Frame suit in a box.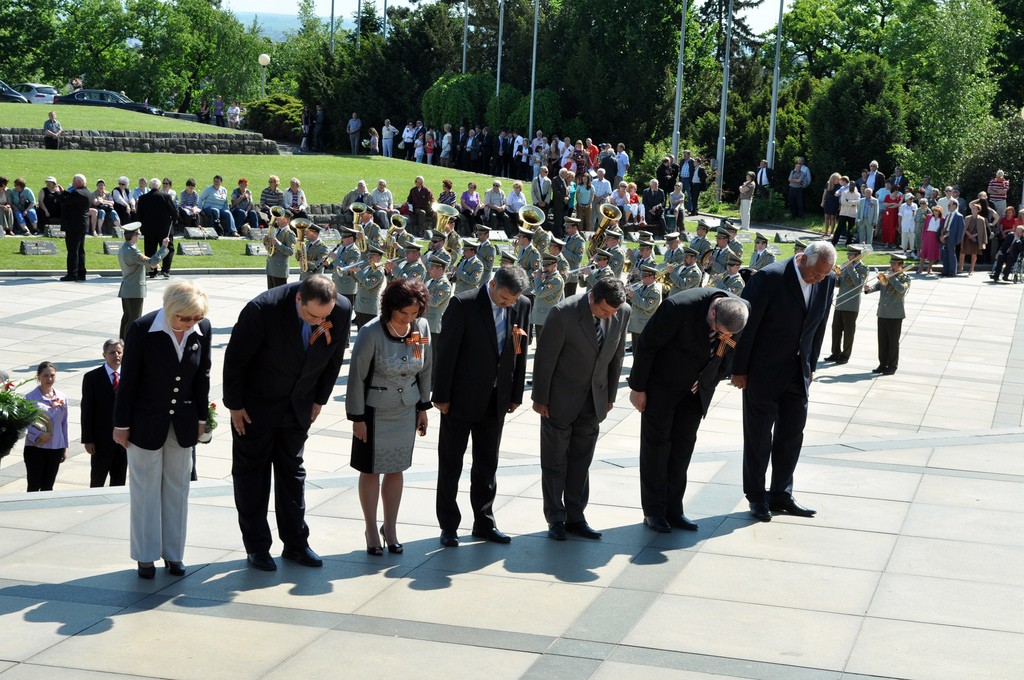
[x1=479, y1=239, x2=496, y2=270].
